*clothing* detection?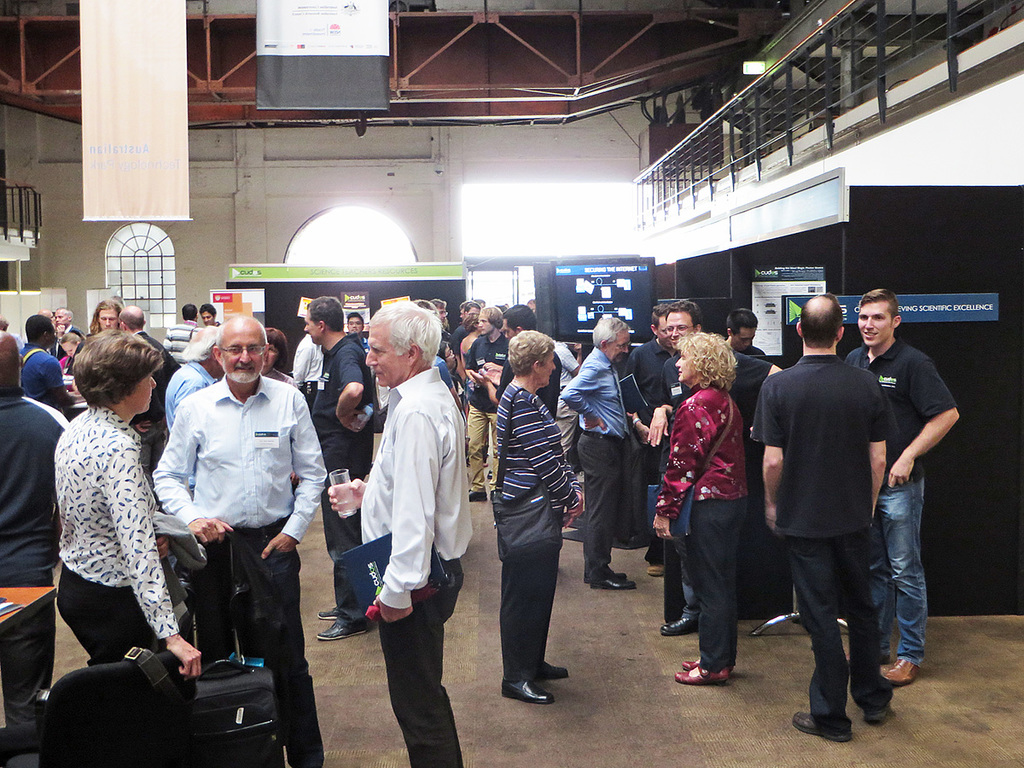
(0,333,21,349)
